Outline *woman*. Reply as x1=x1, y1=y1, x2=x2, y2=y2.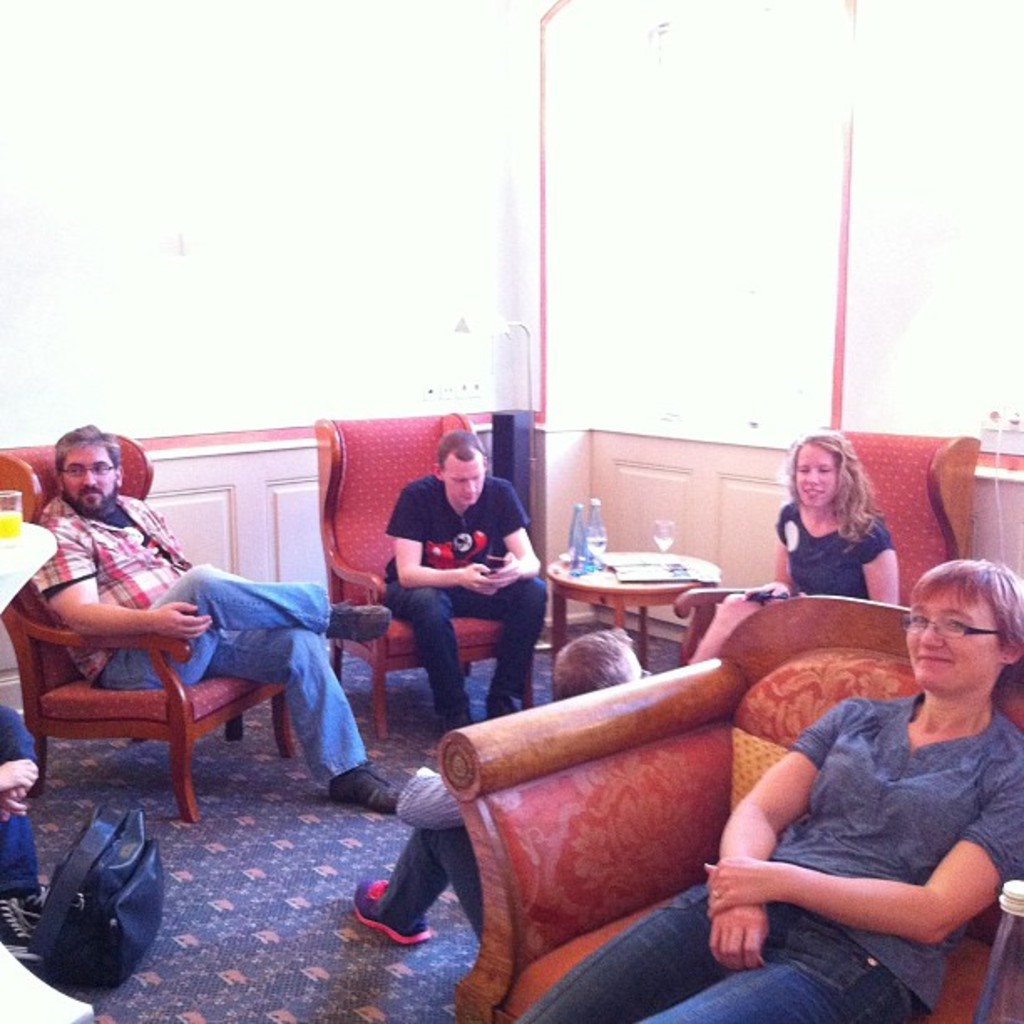
x1=686, y1=433, x2=900, y2=664.
